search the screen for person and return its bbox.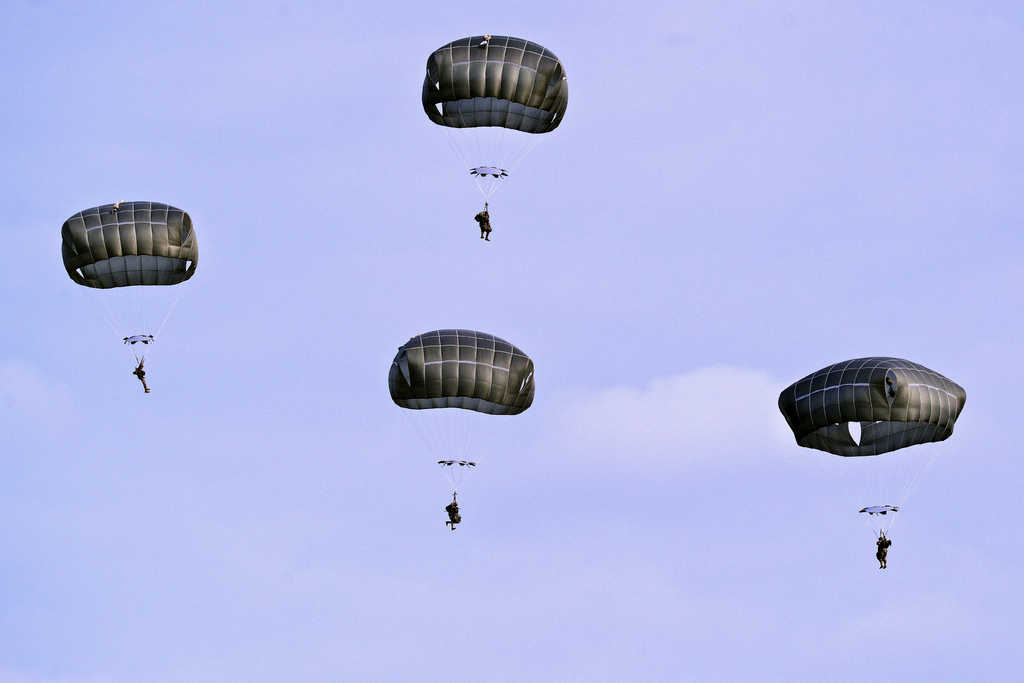
Found: [left=447, top=498, right=465, bottom=532].
